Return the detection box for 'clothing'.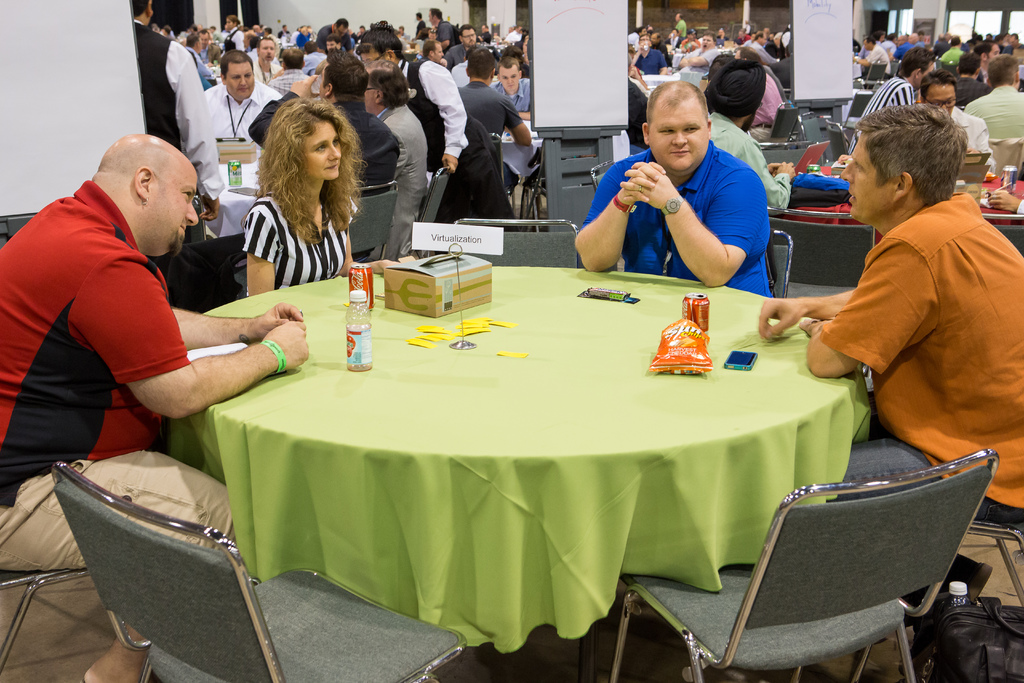
800 150 1007 488.
